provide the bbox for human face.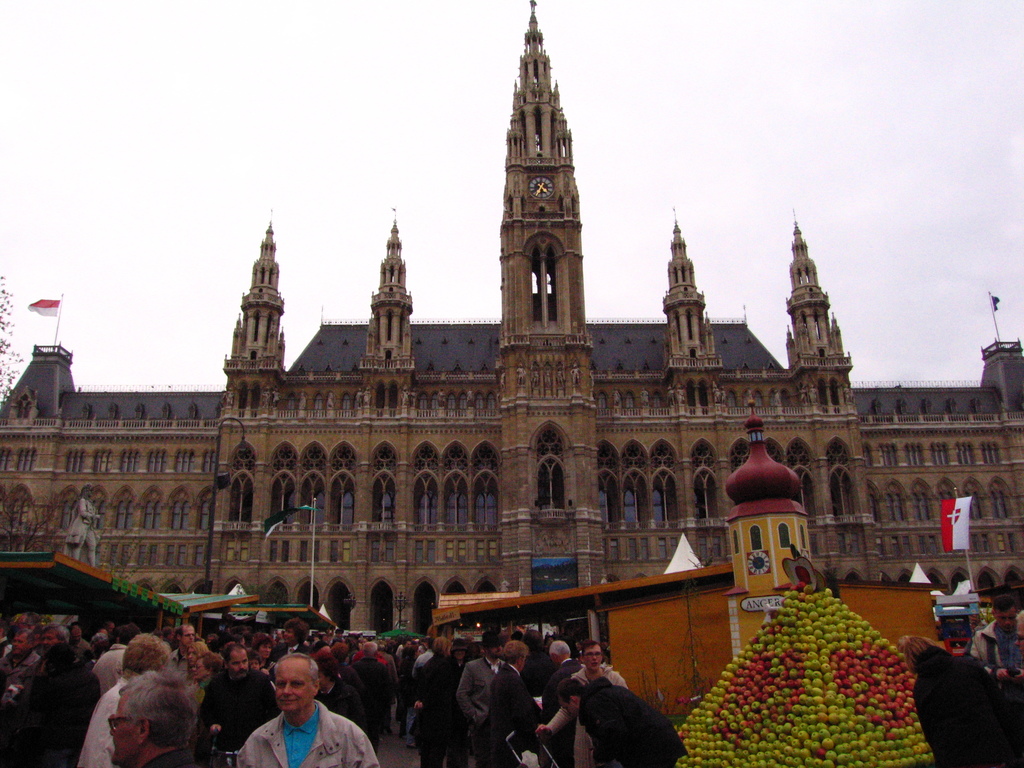
pyautogui.locateOnScreen(186, 644, 196, 663).
